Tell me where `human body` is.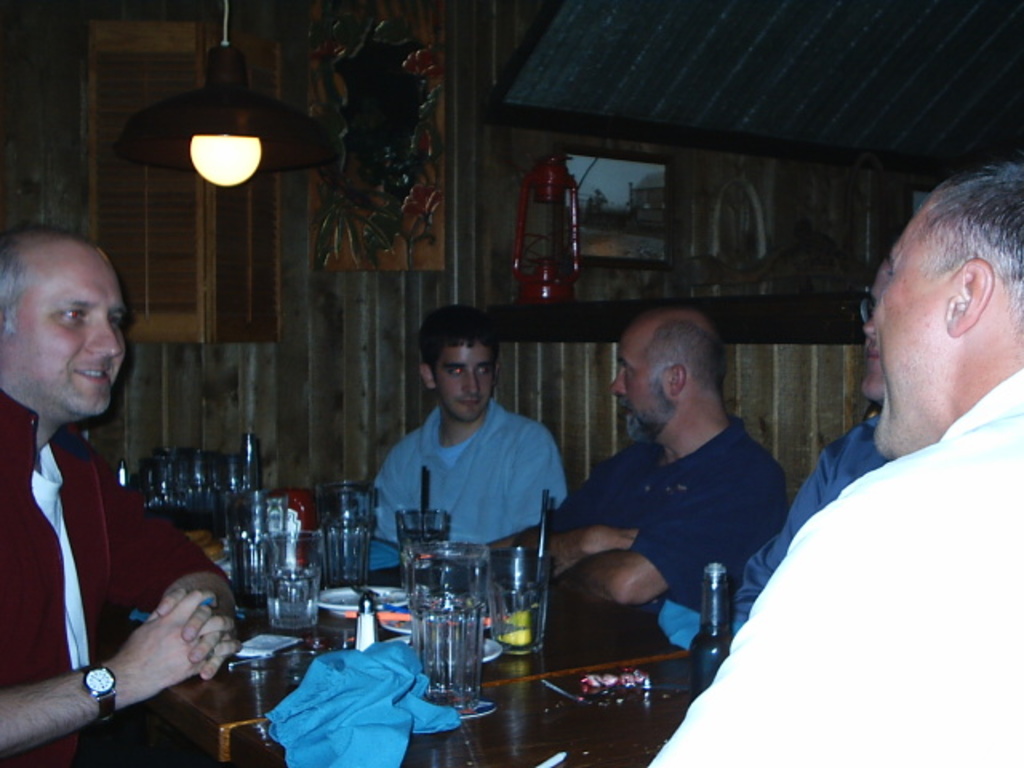
`human body` is at left=506, top=293, right=787, bottom=608.
